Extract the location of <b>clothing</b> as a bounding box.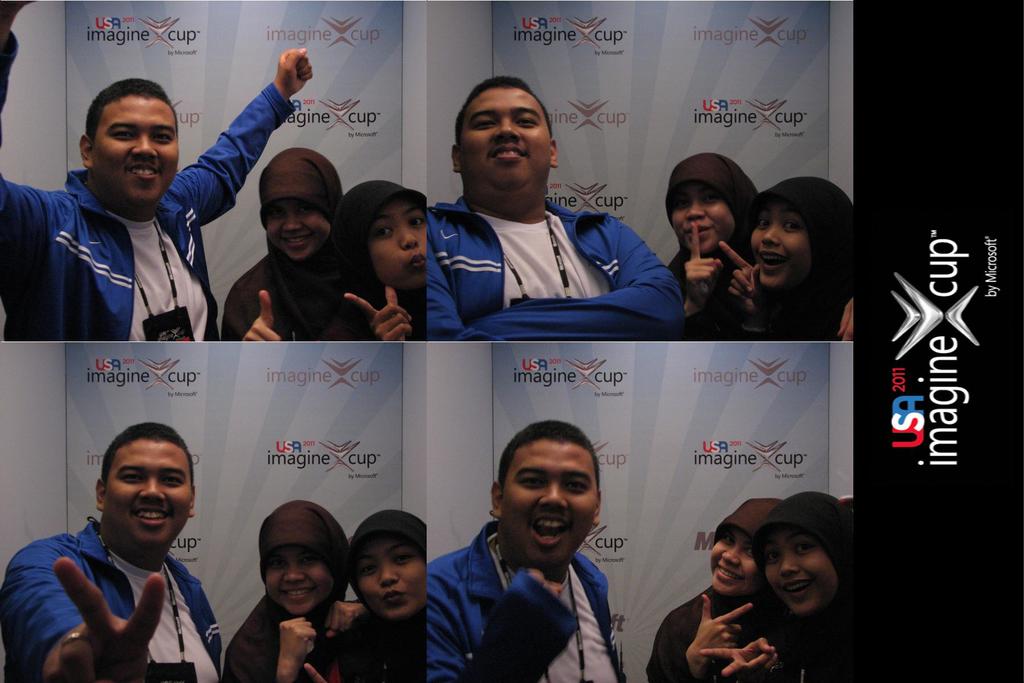
box=[745, 165, 859, 334].
